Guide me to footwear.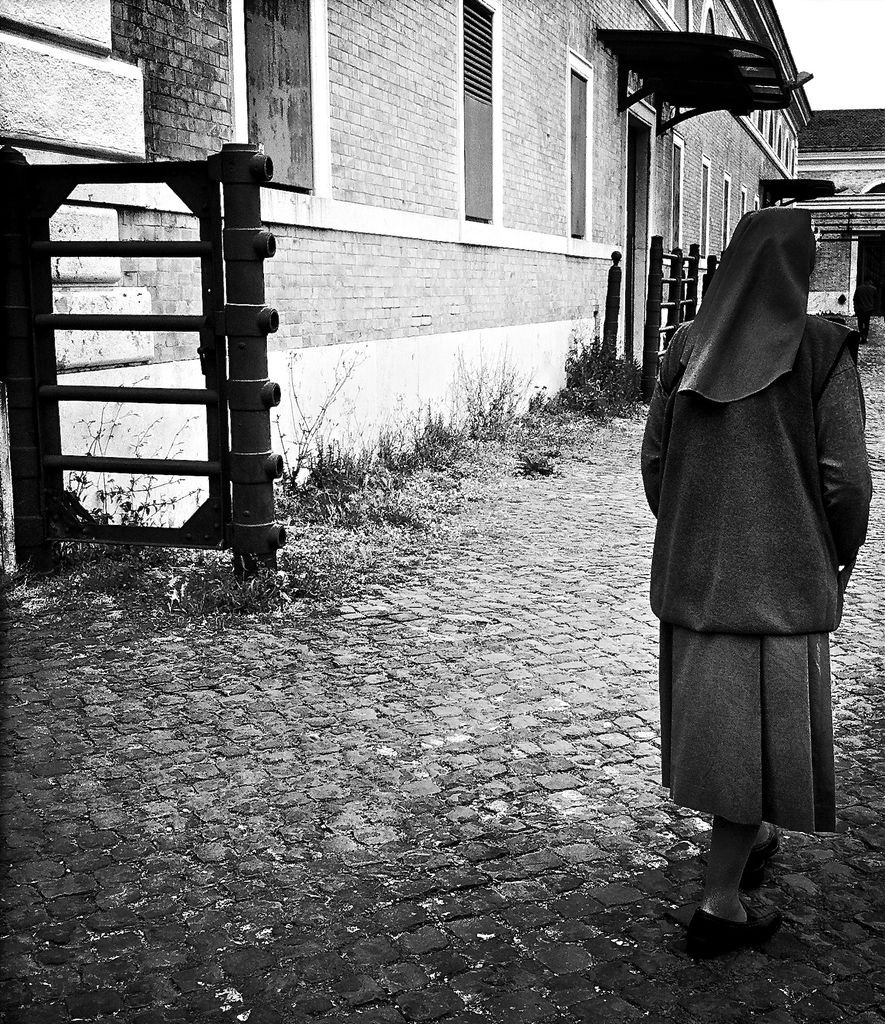
Guidance: 702, 849, 790, 950.
